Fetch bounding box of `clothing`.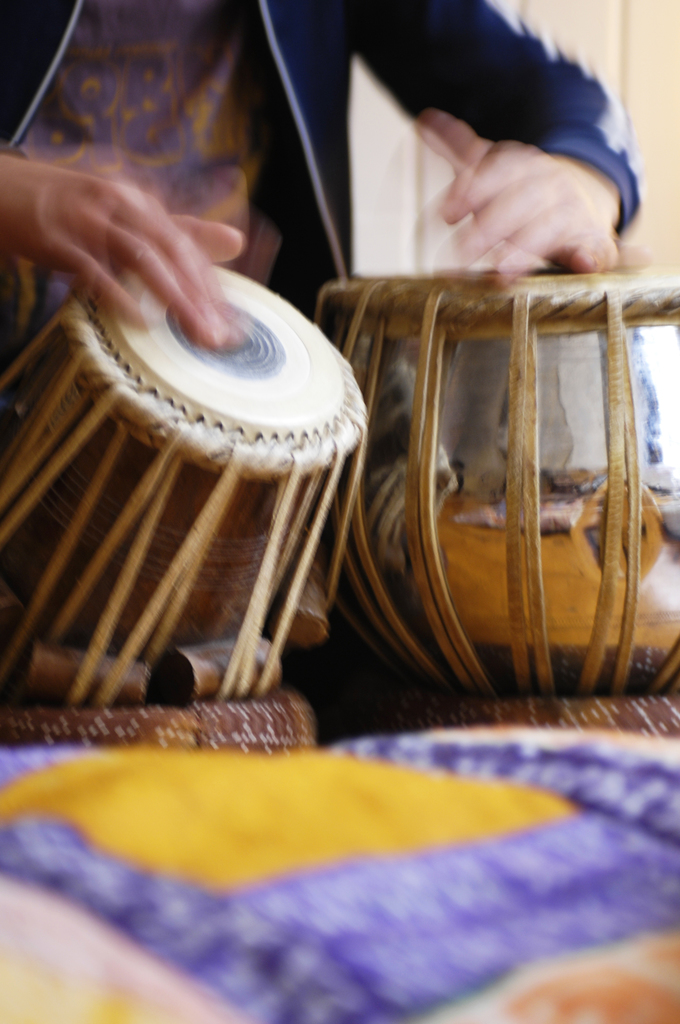
Bbox: locate(4, 1, 642, 364).
